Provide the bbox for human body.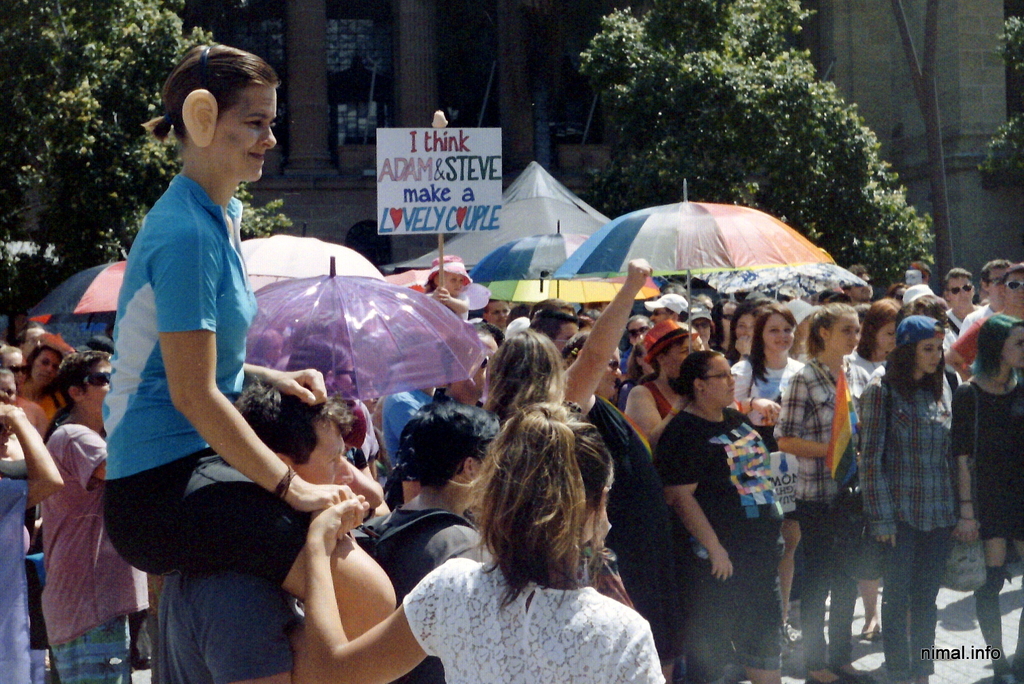
100 115 353 681.
